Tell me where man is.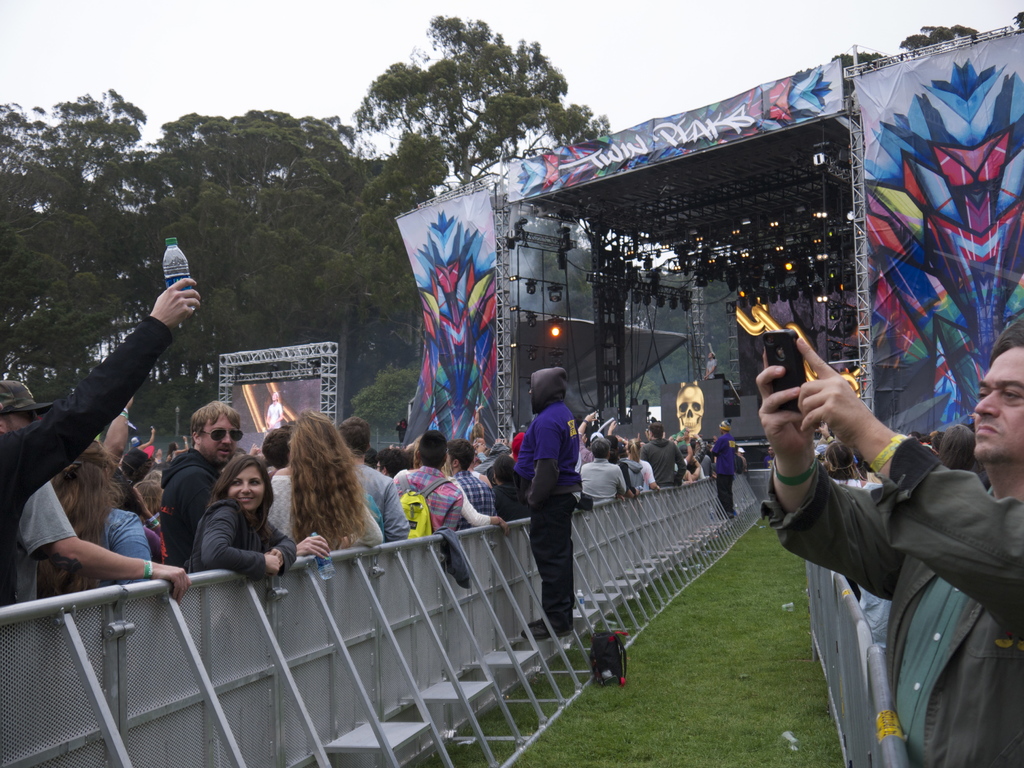
man is at detection(710, 415, 739, 522).
